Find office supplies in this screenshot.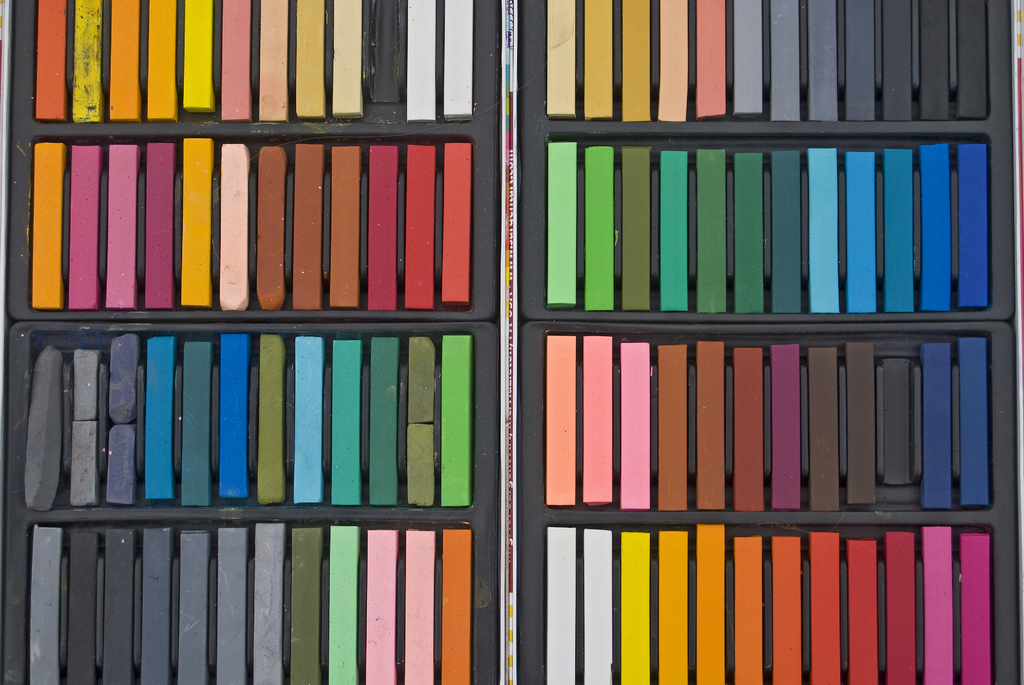
The bounding box for office supplies is (325,337,364,503).
